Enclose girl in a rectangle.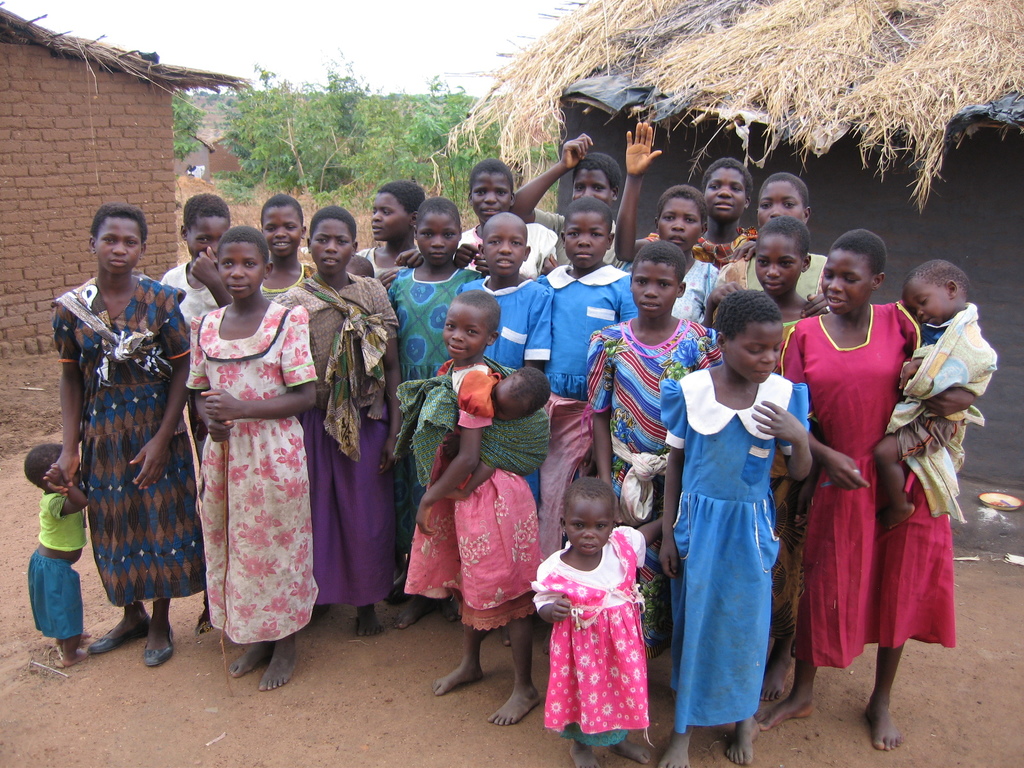
crop(268, 209, 403, 636).
